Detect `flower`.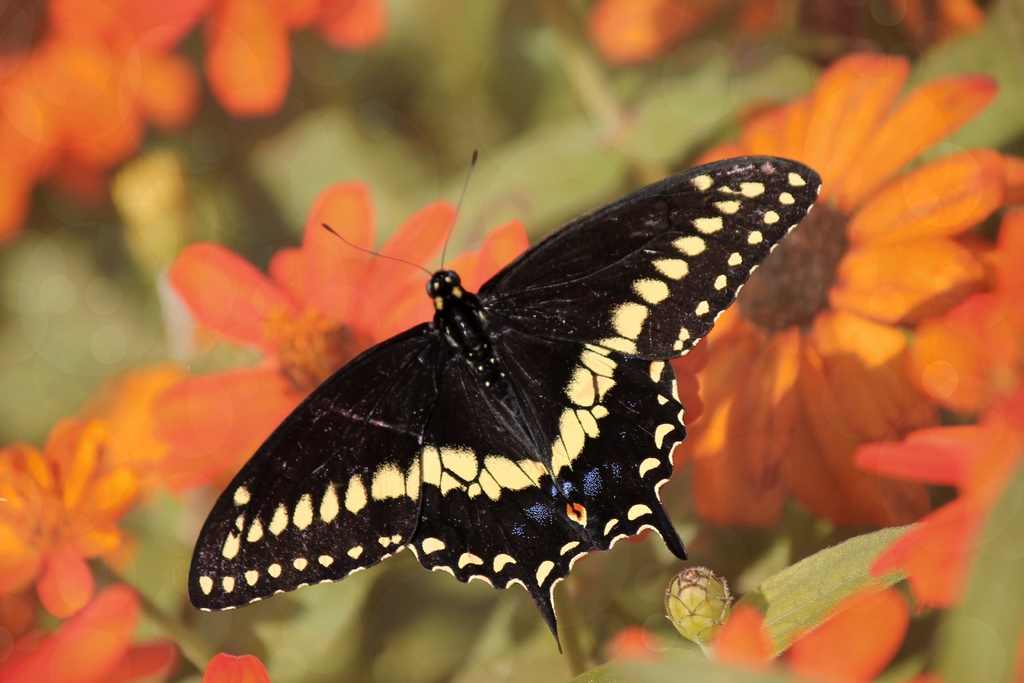
Detected at <bbox>0, 586, 180, 682</bbox>.
